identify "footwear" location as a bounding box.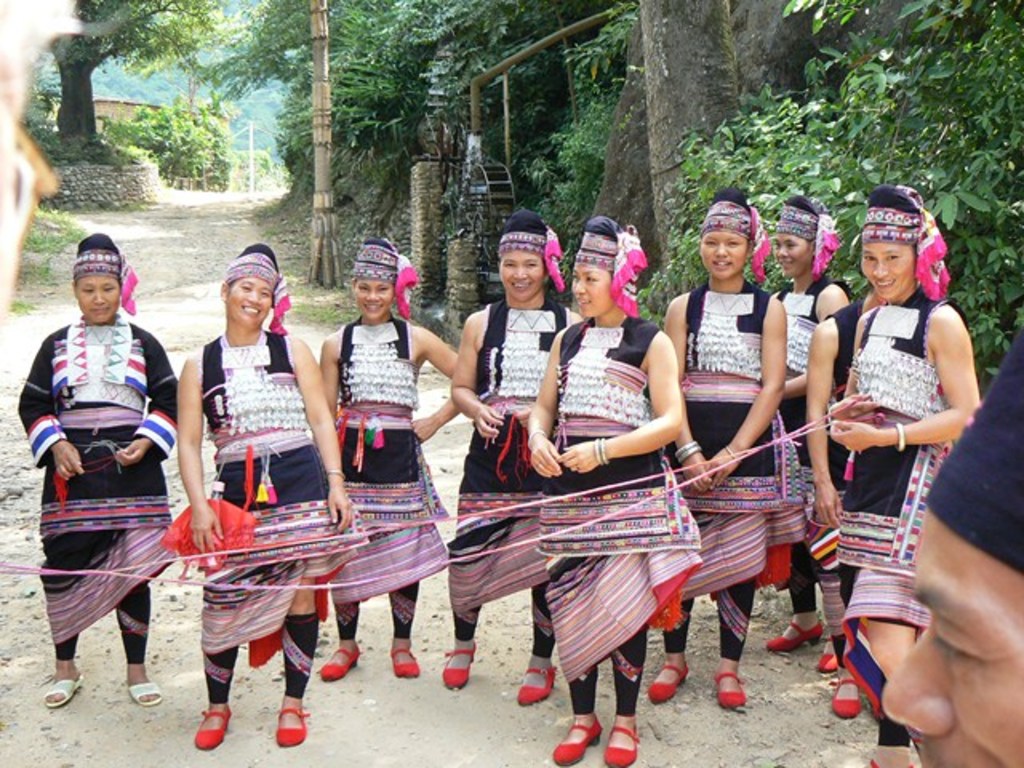
<region>318, 643, 362, 678</region>.
